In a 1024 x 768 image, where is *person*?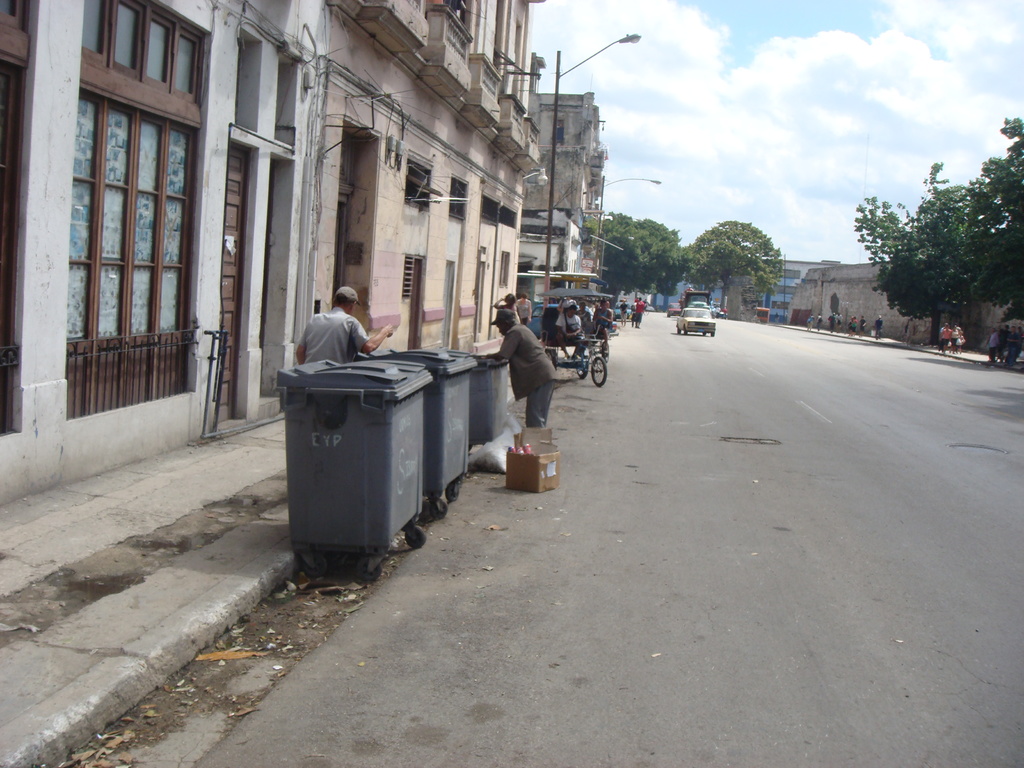
box=[299, 287, 393, 364].
